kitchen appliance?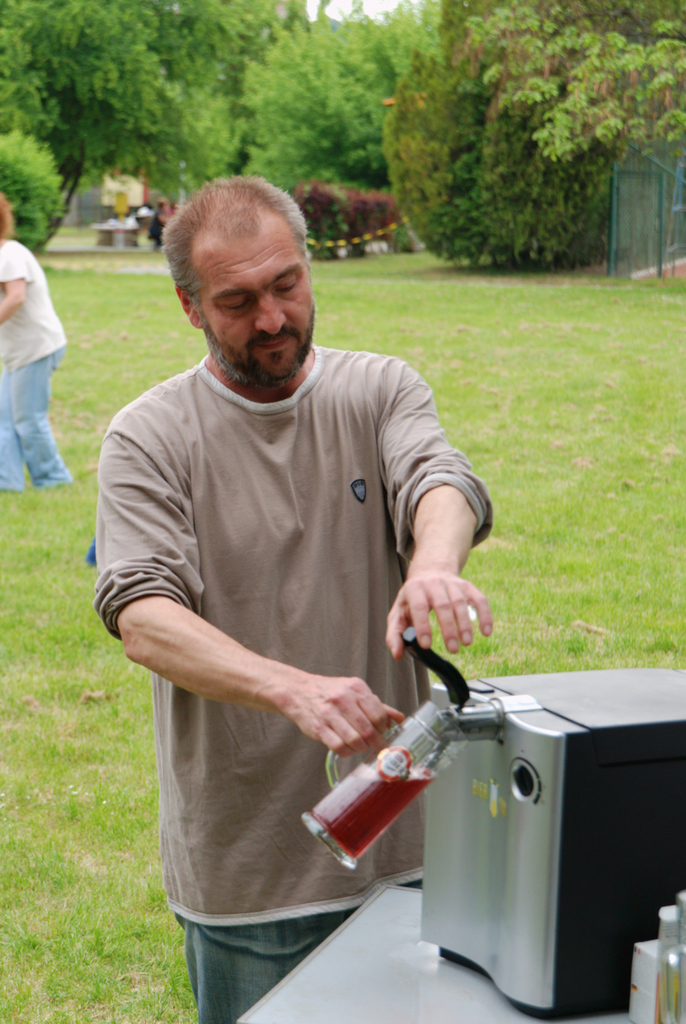
x1=632 y1=902 x2=685 y2=1015
